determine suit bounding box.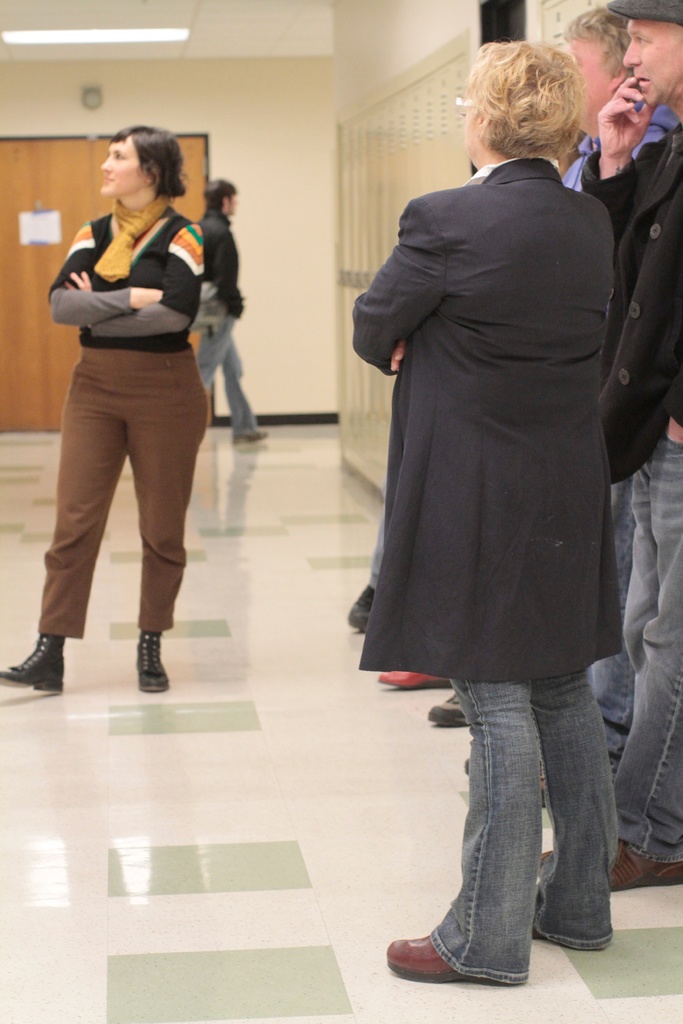
Determined: [357, 163, 621, 980].
